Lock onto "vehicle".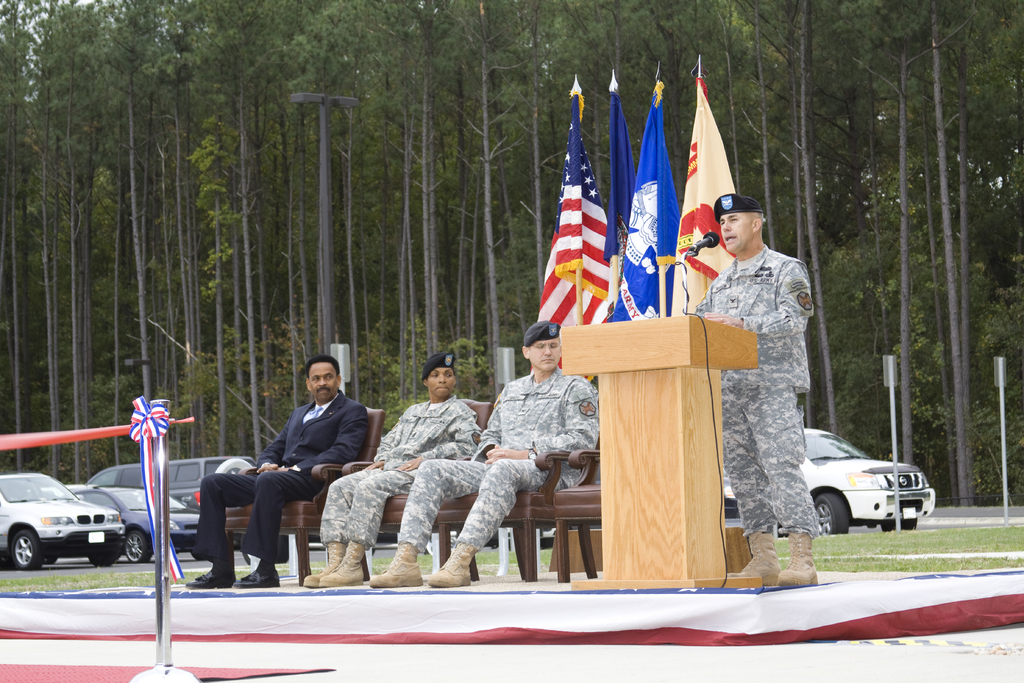
Locked: detection(0, 466, 135, 579).
